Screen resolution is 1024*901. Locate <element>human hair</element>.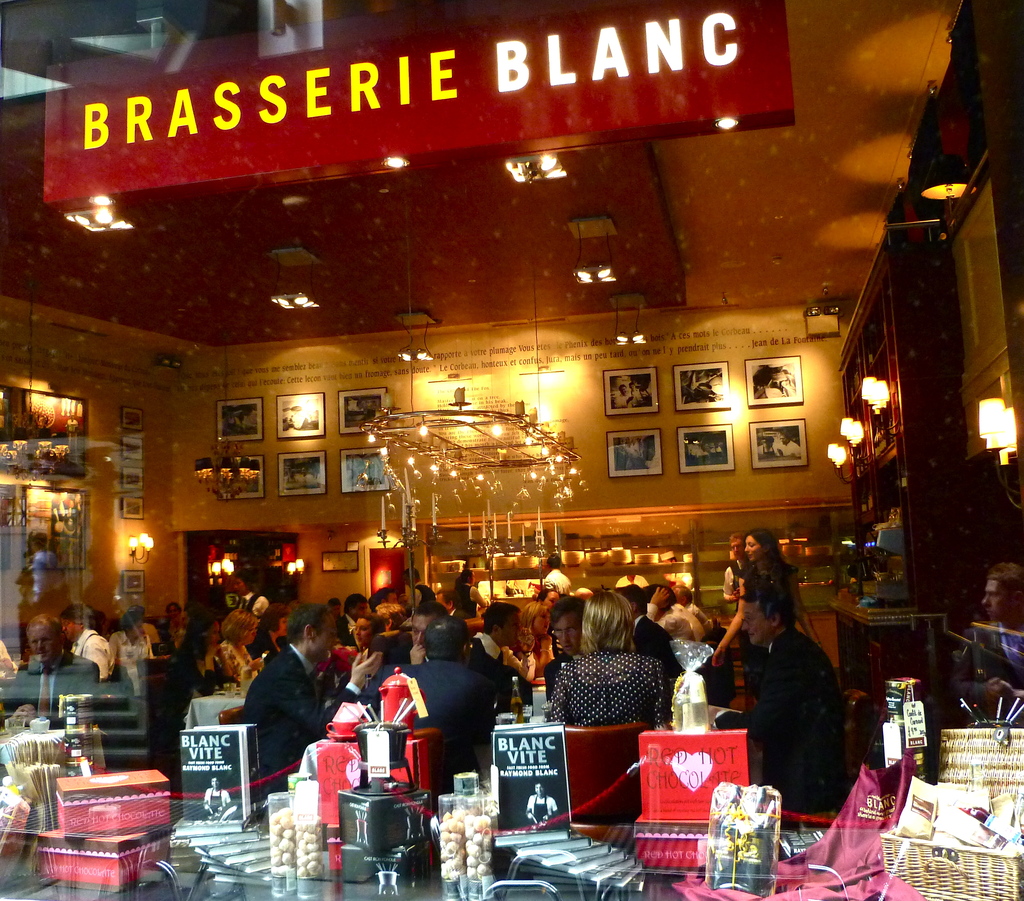
415,585,442,607.
